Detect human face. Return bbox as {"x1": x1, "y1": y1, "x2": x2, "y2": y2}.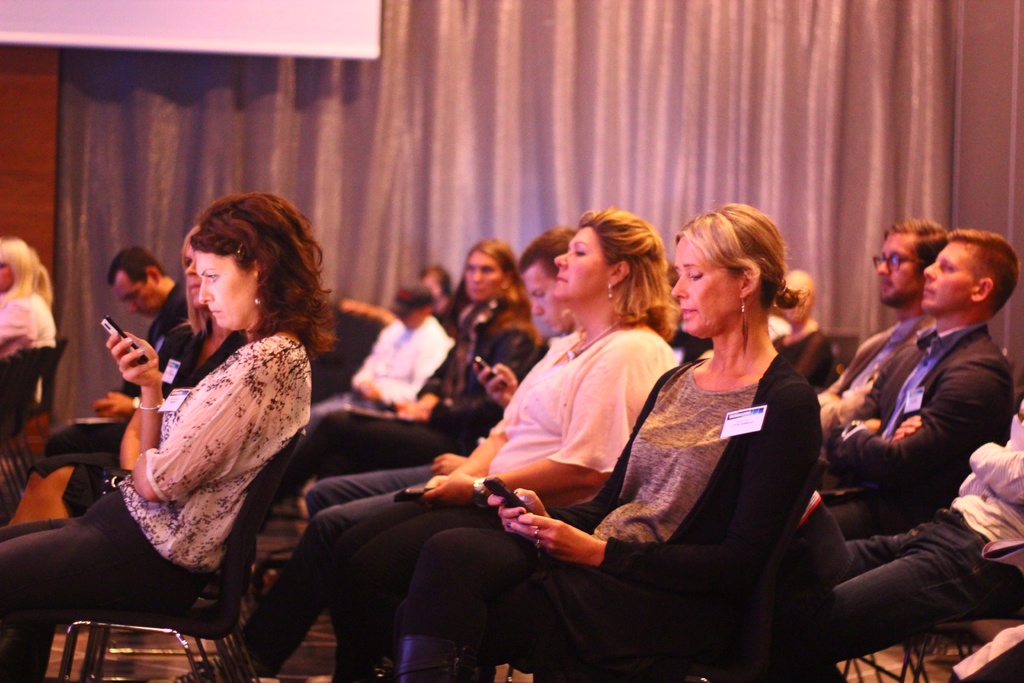
{"x1": 556, "y1": 226, "x2": 611, "y2": 297}.
